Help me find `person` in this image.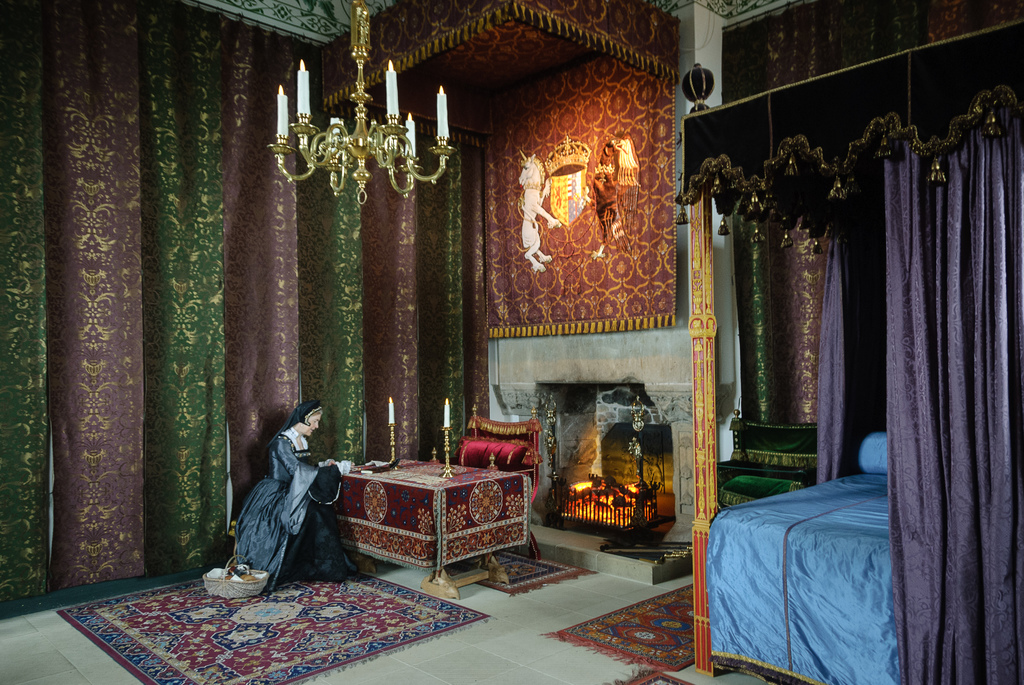
Found it: {"left": 230, "top": 391, "right": 342, "bottom": 605}.
